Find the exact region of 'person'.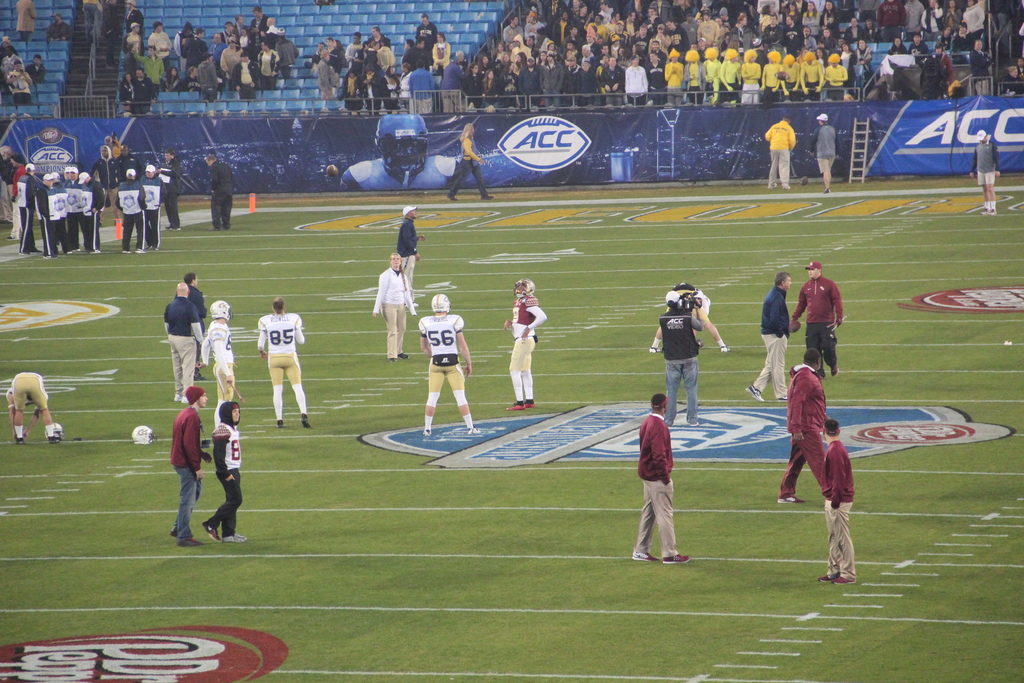
Exact region: (201,293,240,435).
